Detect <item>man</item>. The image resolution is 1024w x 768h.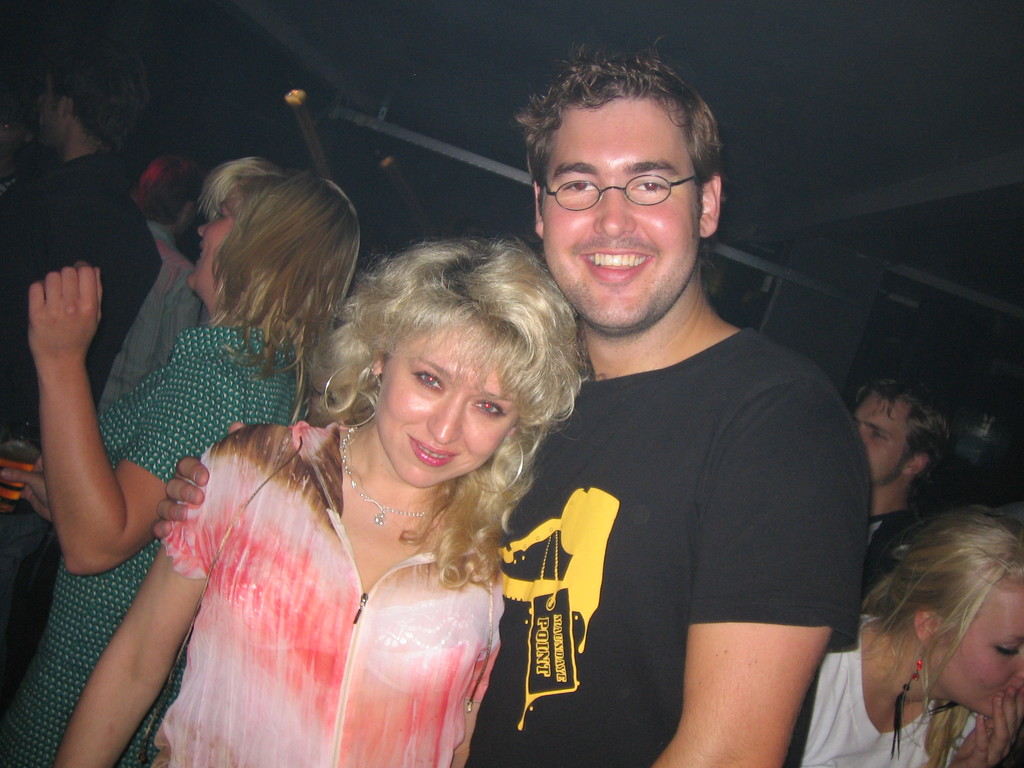
[497,52,893,767].
